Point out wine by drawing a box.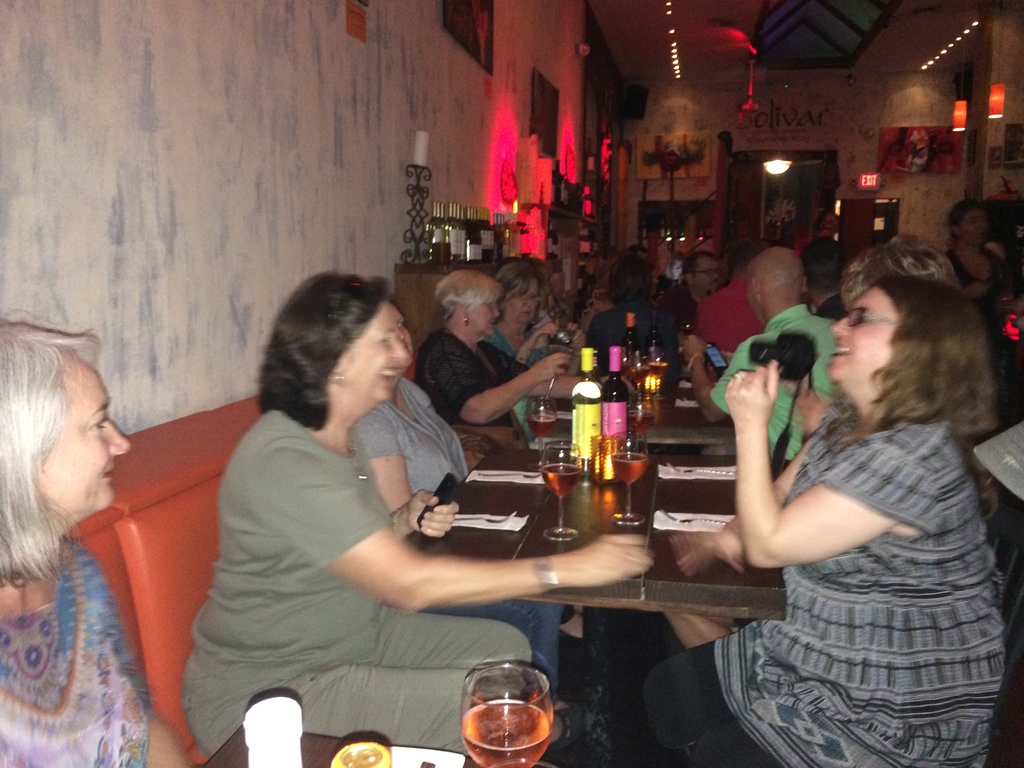
572:348:604:485.
